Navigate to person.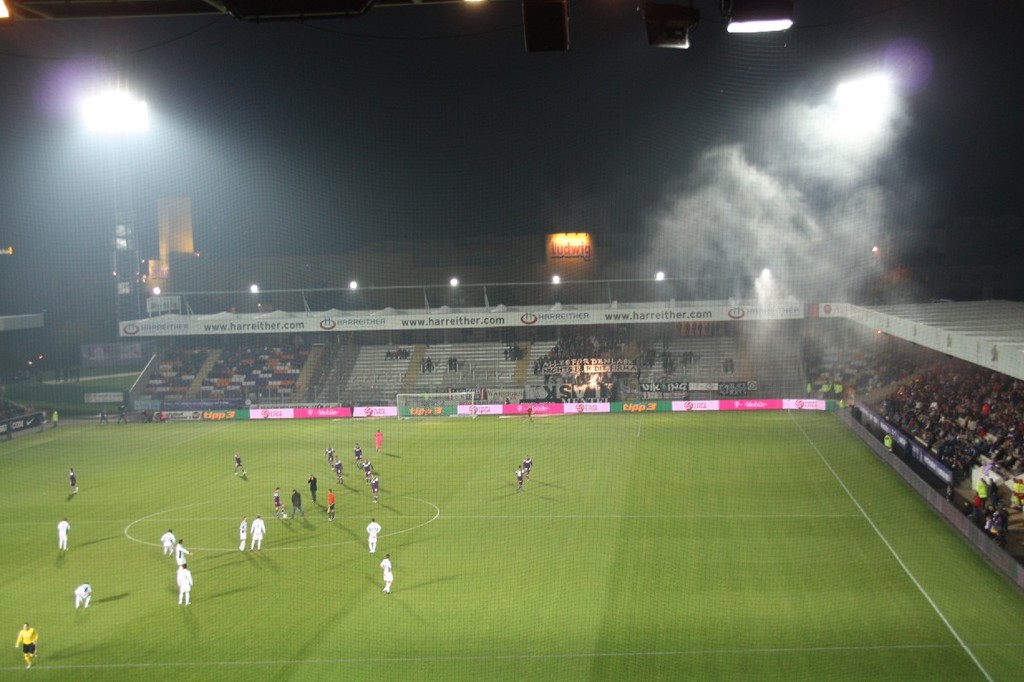
Navigation target: 379 551 396 597.
